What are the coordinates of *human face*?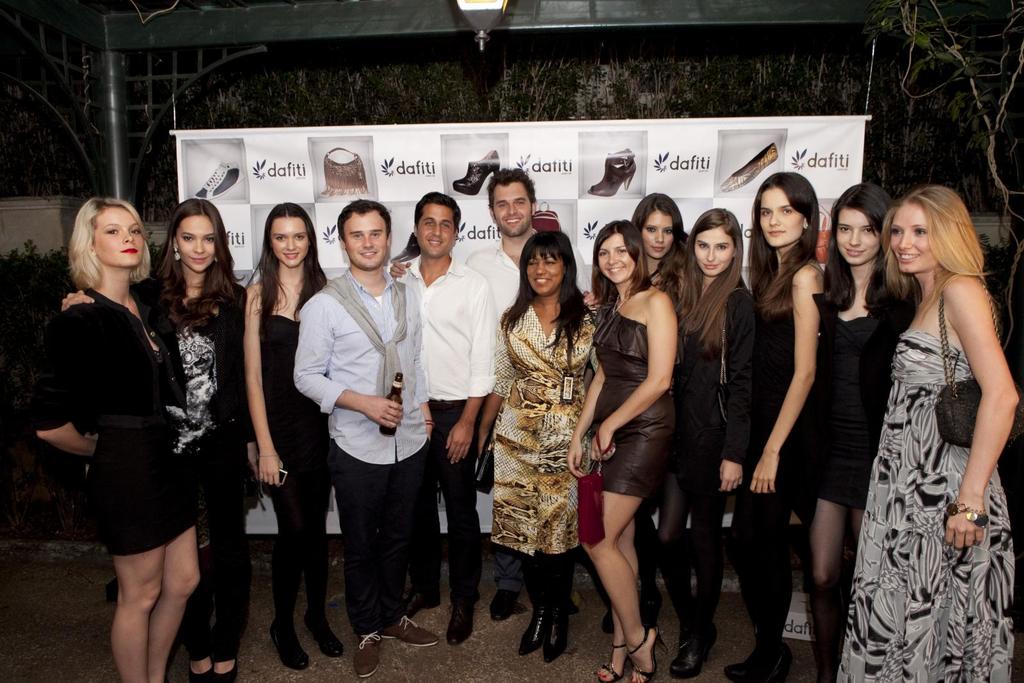
x1=634, y1=207, x2=675, y2=257.
